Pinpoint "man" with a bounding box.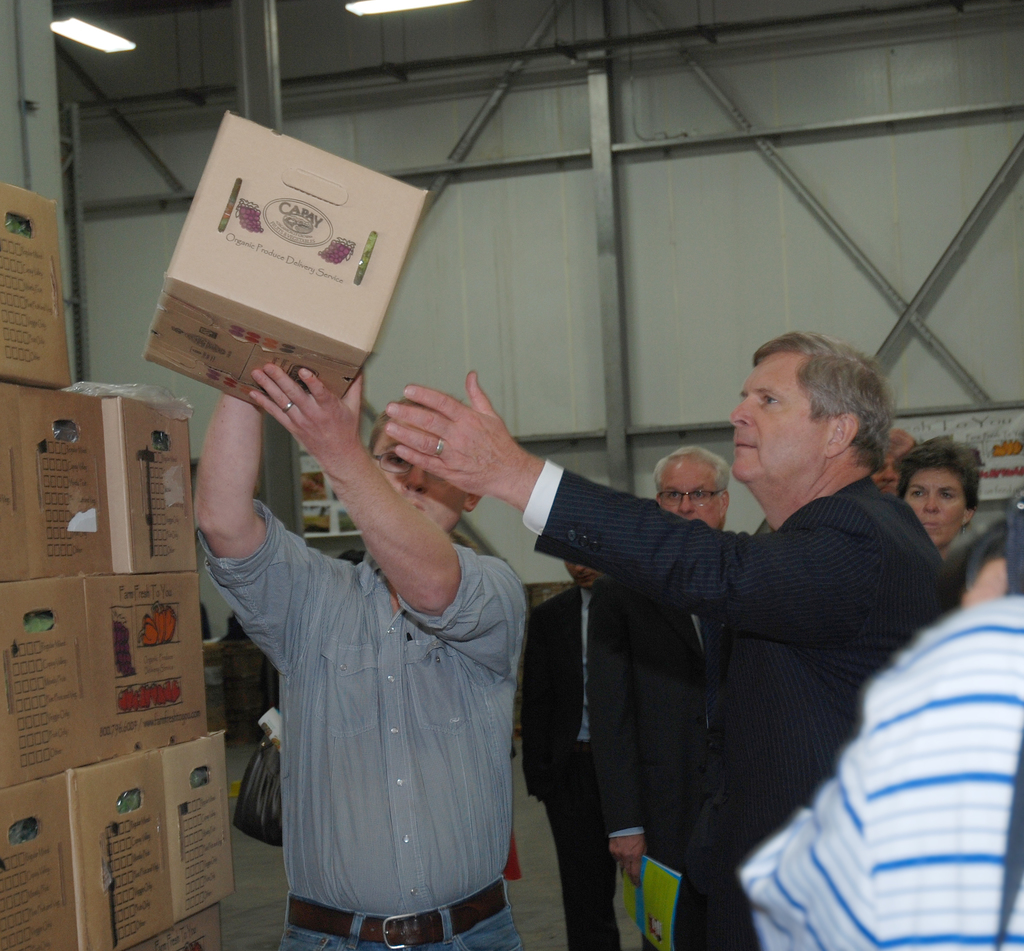
region(194, 368, 529, 950).
